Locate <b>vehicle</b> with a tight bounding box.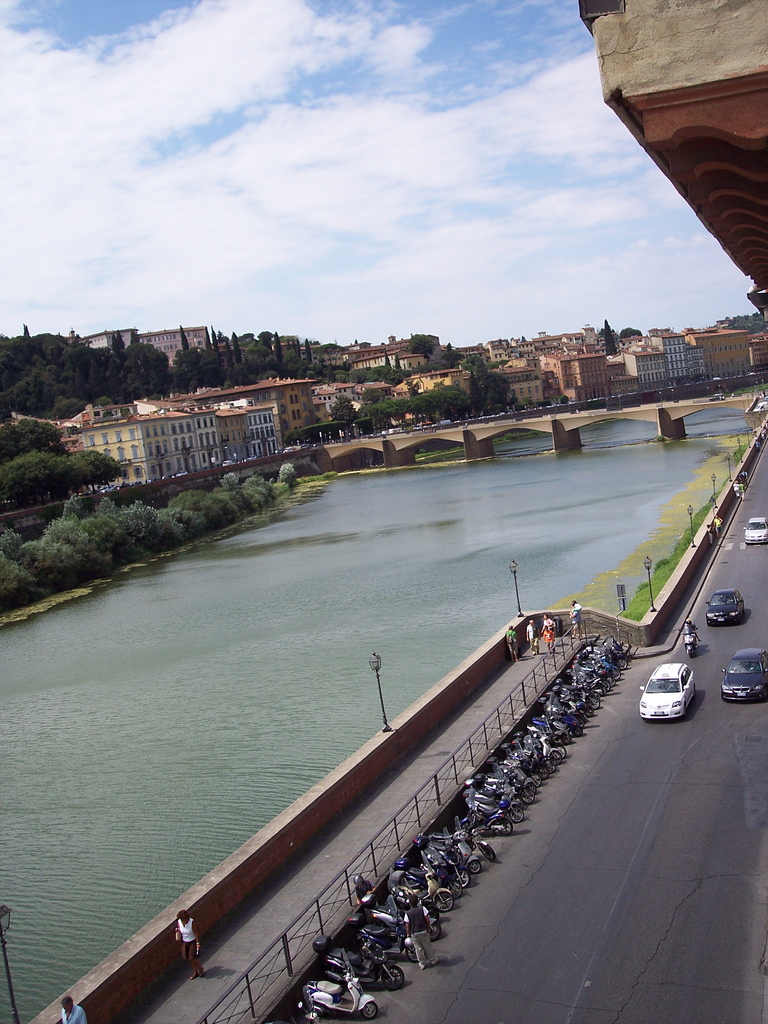
{"x1": 740, "y1": 515, "x2": 767, "y2": 547}.
